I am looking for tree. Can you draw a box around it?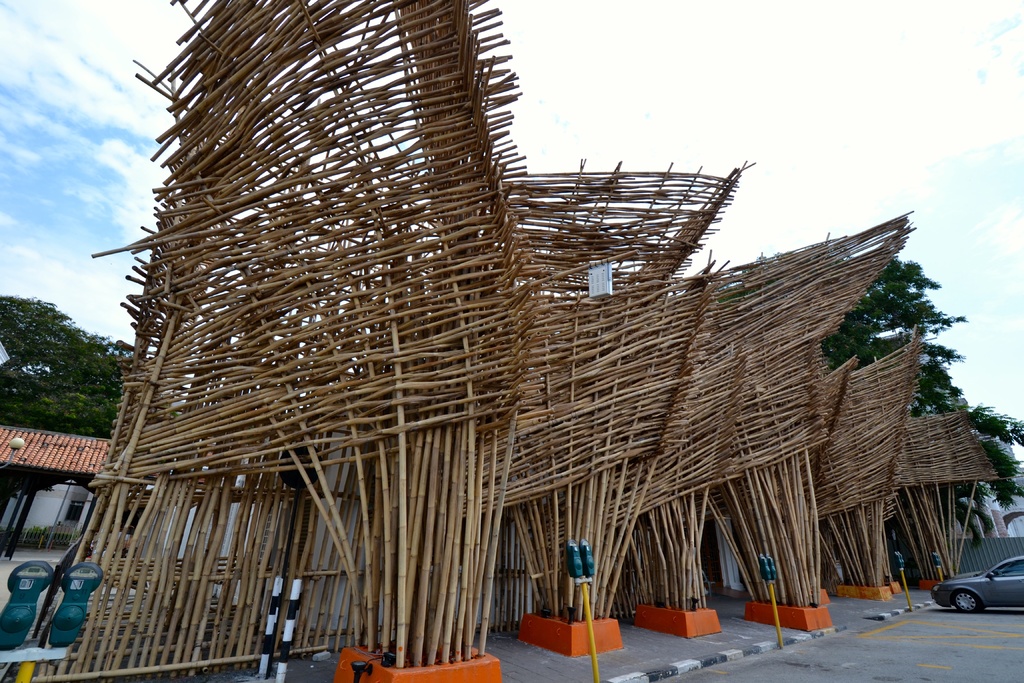
Sure, the bounding box is region(819, 253, 963, 369).
